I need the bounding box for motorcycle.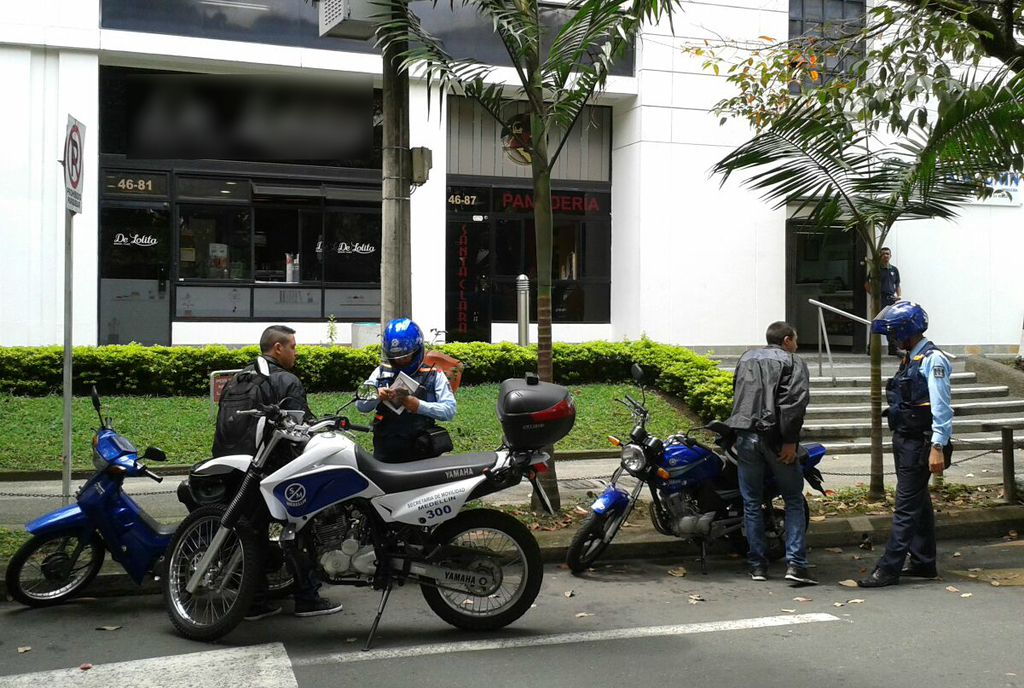
Here it is: {"x1": 565, "y1": 361, "x2": 824, "y2": 570}.
